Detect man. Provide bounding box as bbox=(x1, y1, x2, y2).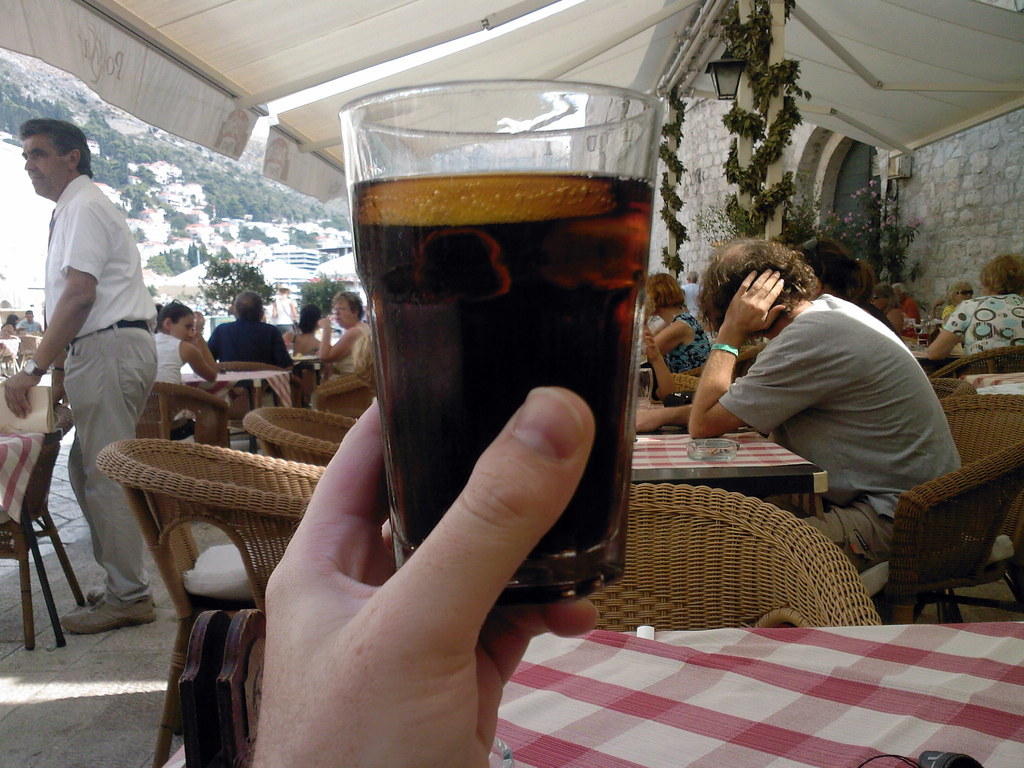
bbox=(892, 281, 917, 321).
